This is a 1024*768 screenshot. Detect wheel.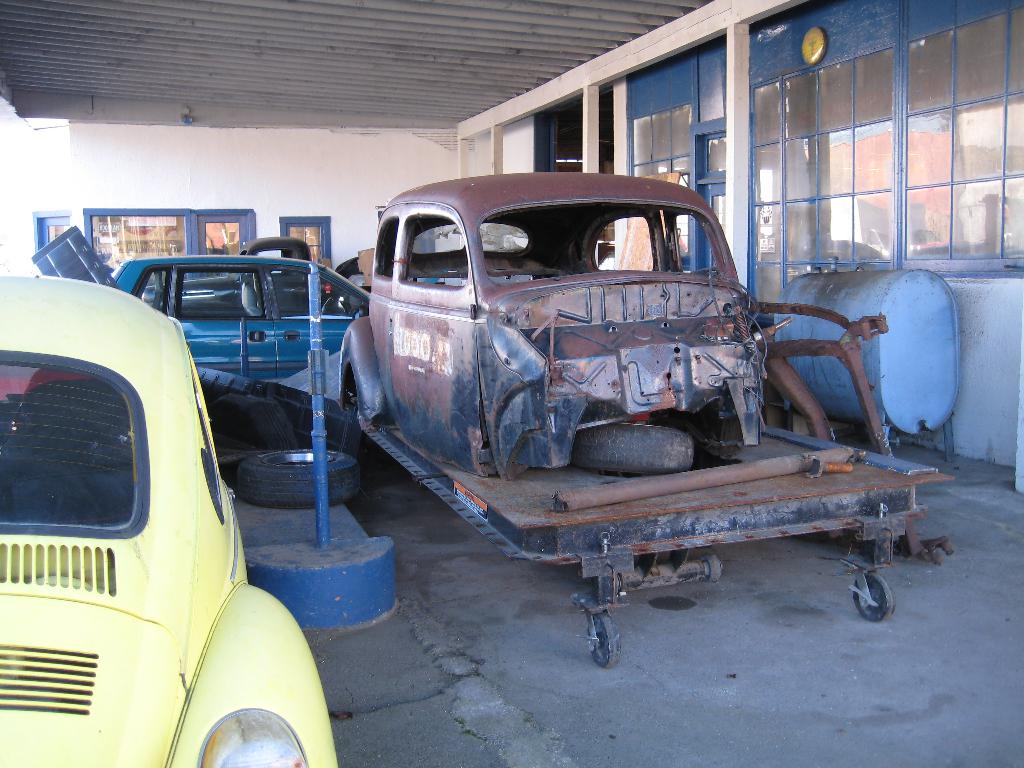
[left=236, top=442, right=361, bottom=512].
